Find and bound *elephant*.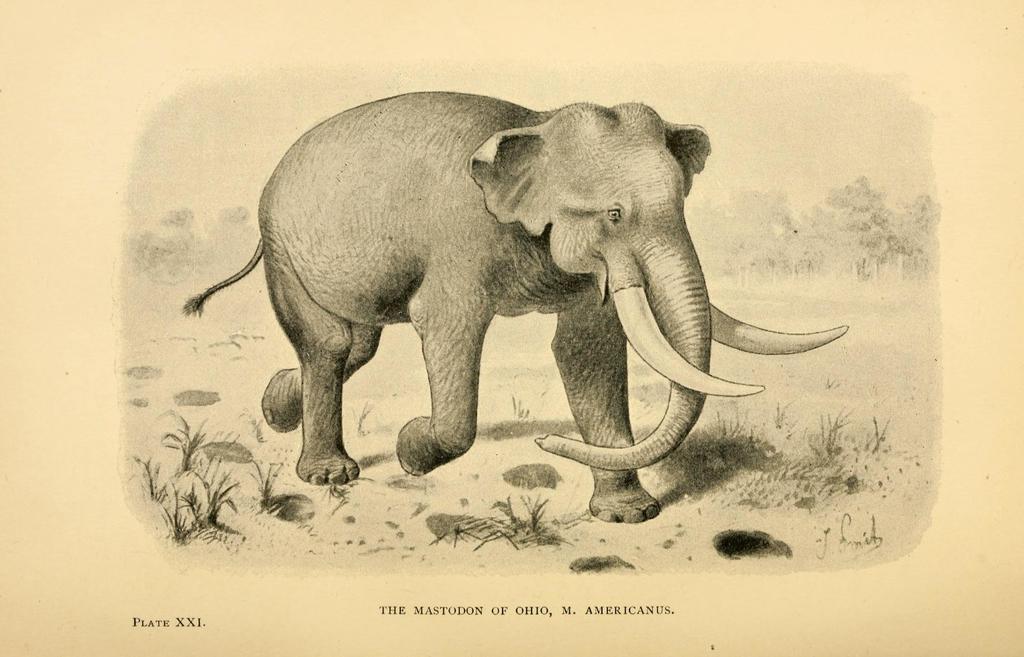
Bound: box=[191, 97, 861, 516].
